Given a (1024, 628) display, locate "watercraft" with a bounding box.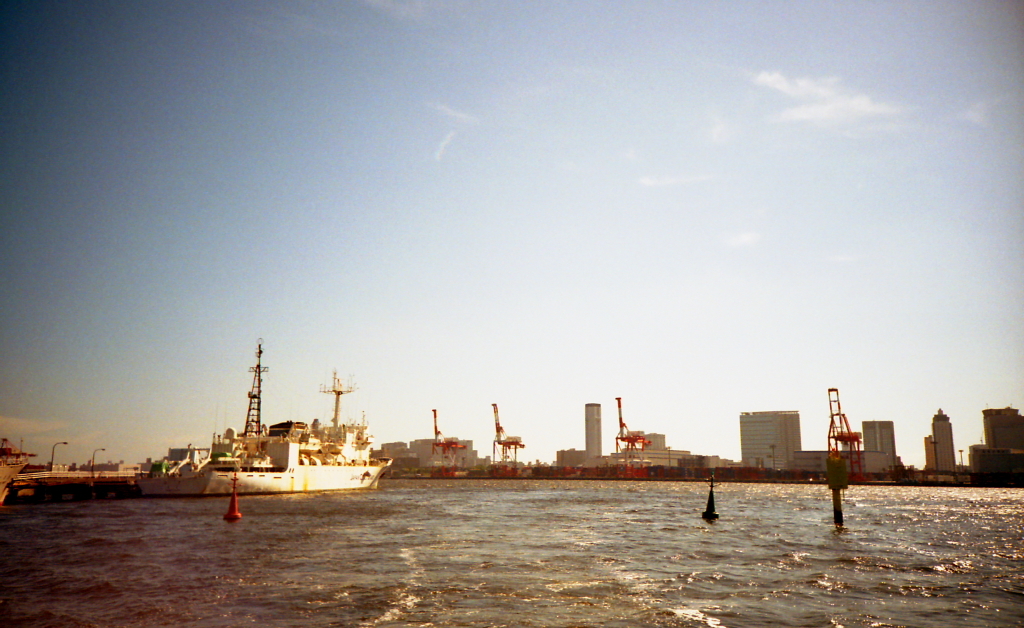
Located: detection(197, 362, 397, 503).
